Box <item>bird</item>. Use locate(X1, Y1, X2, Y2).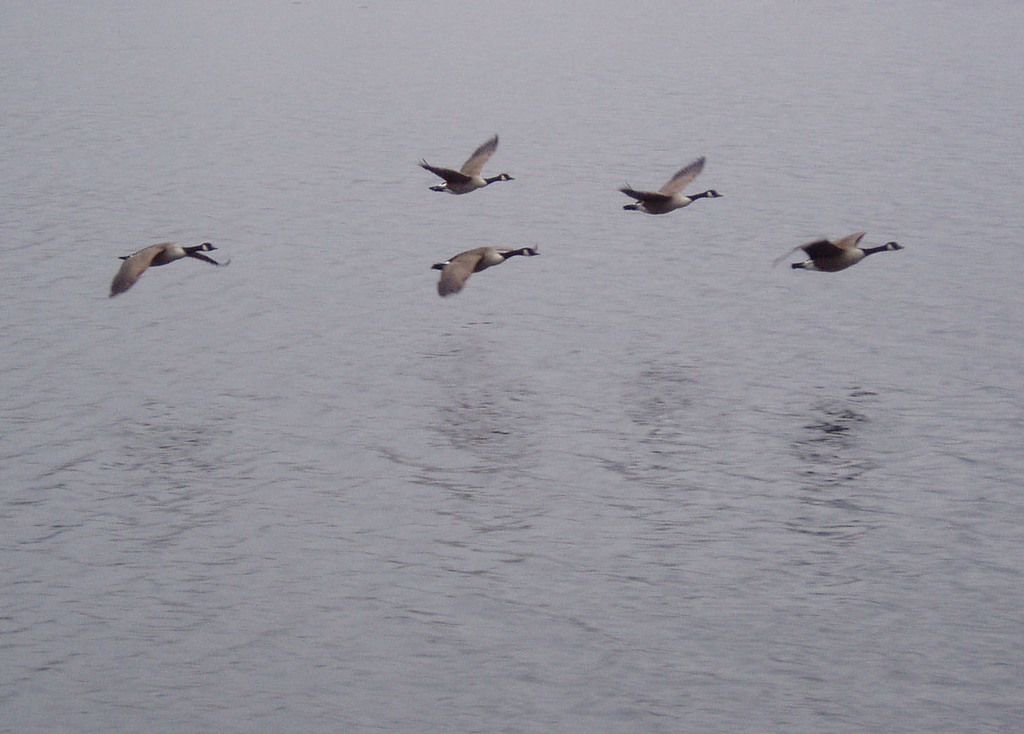
locate(419, 133, 518, 199).
